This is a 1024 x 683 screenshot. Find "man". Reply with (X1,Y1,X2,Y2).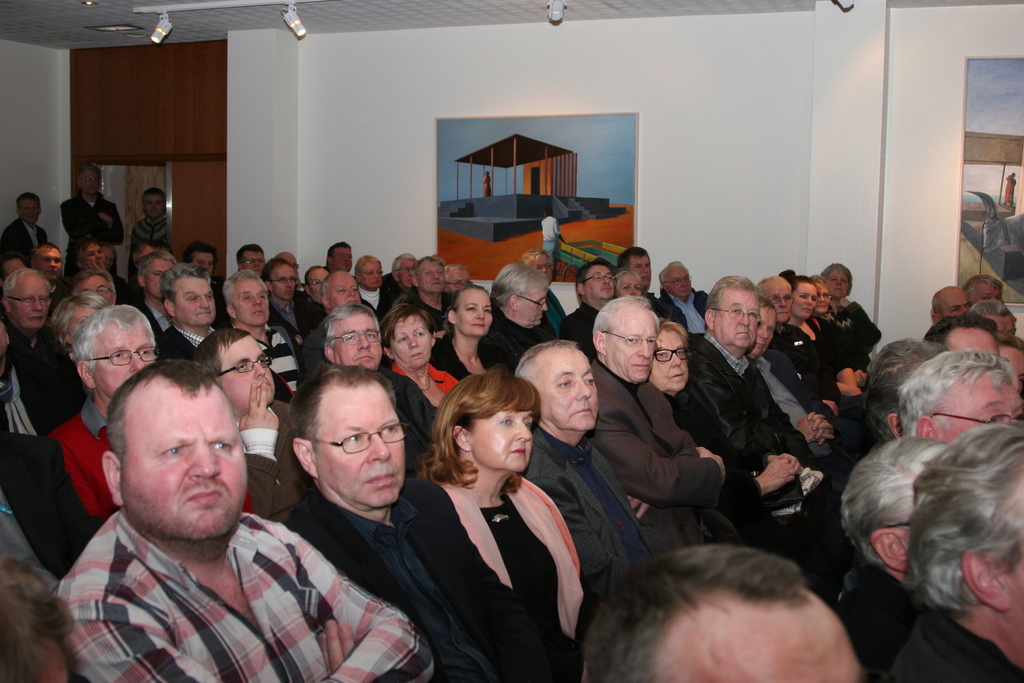
(771,267,850,454).
